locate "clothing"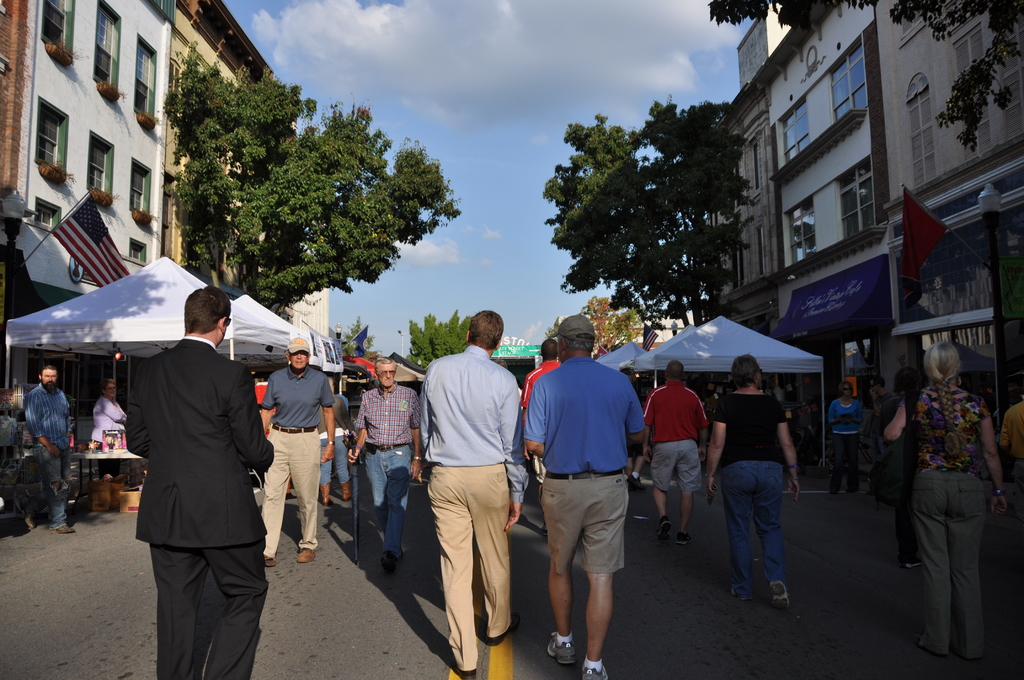
select_region(524, 360, 561, 497)
